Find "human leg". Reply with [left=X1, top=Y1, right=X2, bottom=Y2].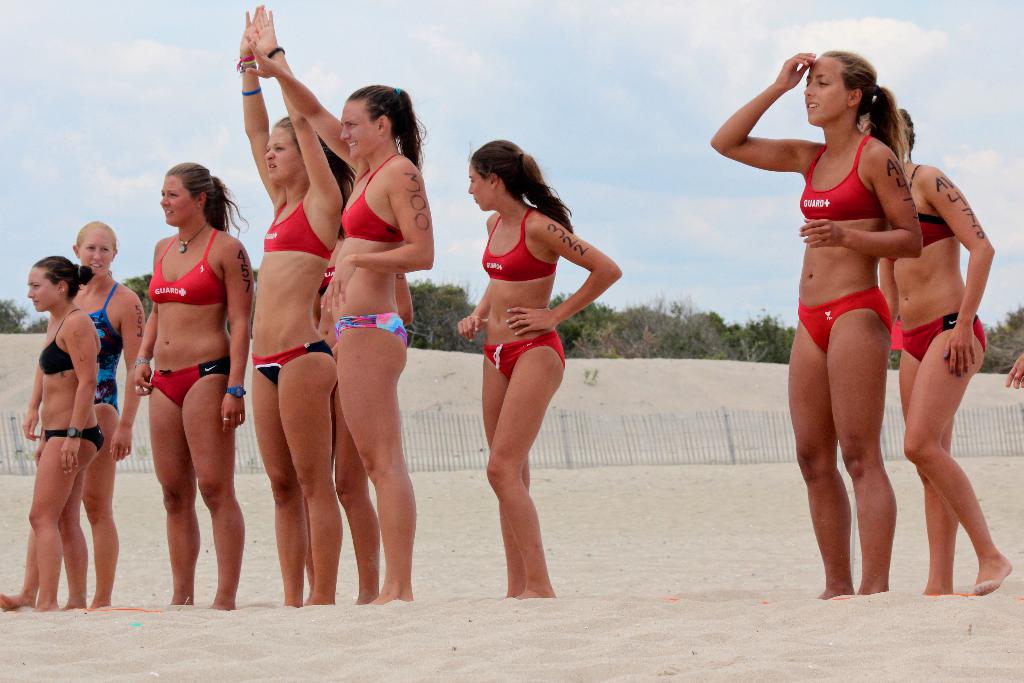
[left=904, top=308, right=989, bottom=582].
